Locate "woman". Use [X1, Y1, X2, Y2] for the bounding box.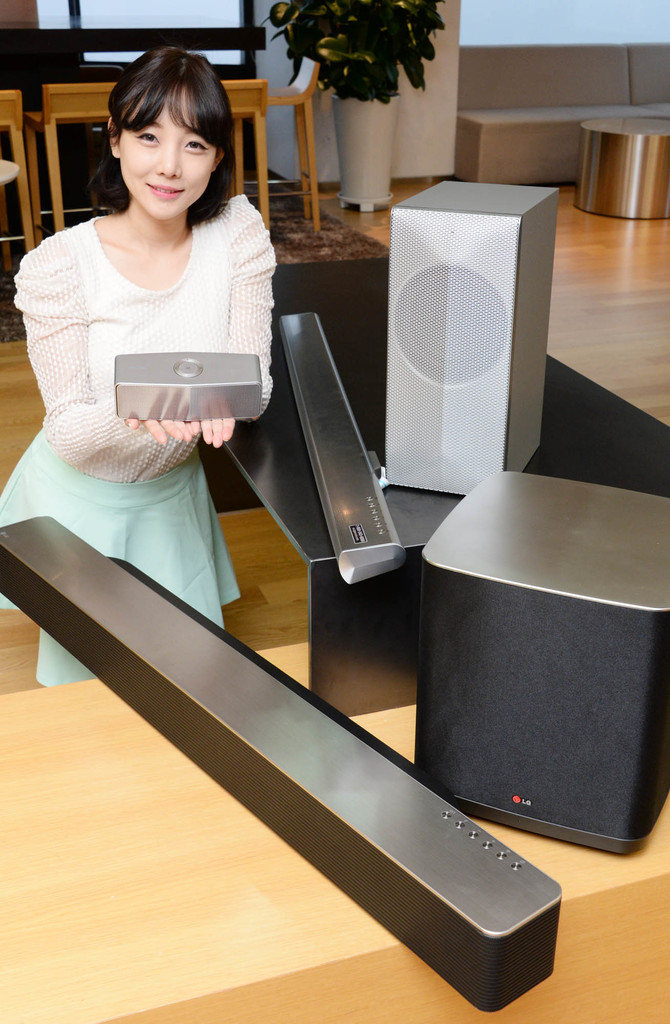
[0, 40, 273, 688].
